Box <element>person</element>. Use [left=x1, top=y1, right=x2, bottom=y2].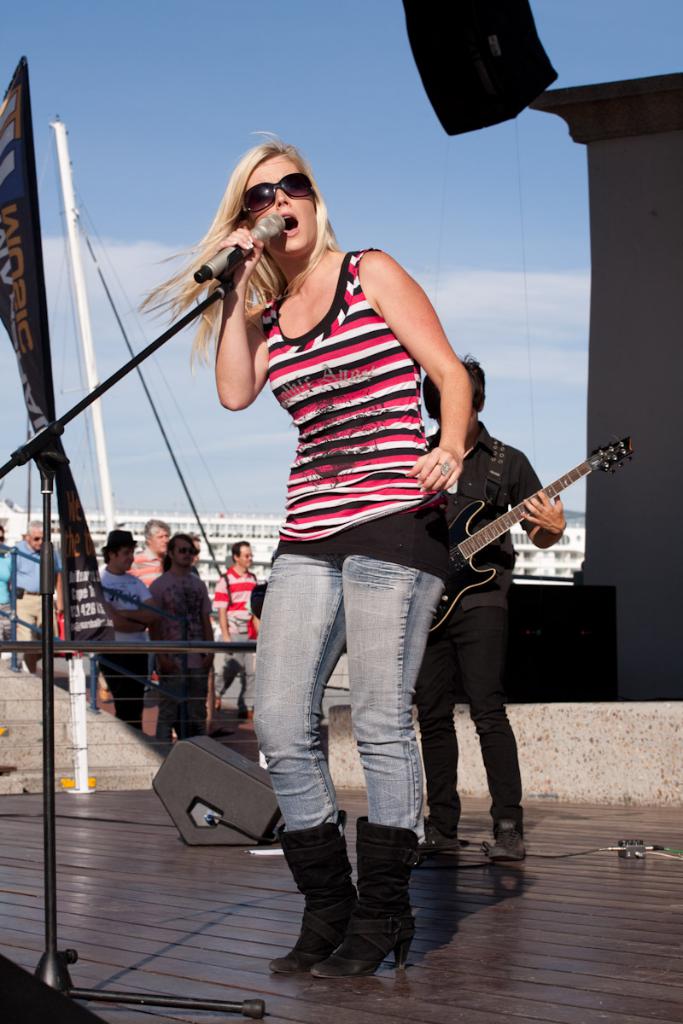
[left=203, top=535, right=265, bottom=734].
